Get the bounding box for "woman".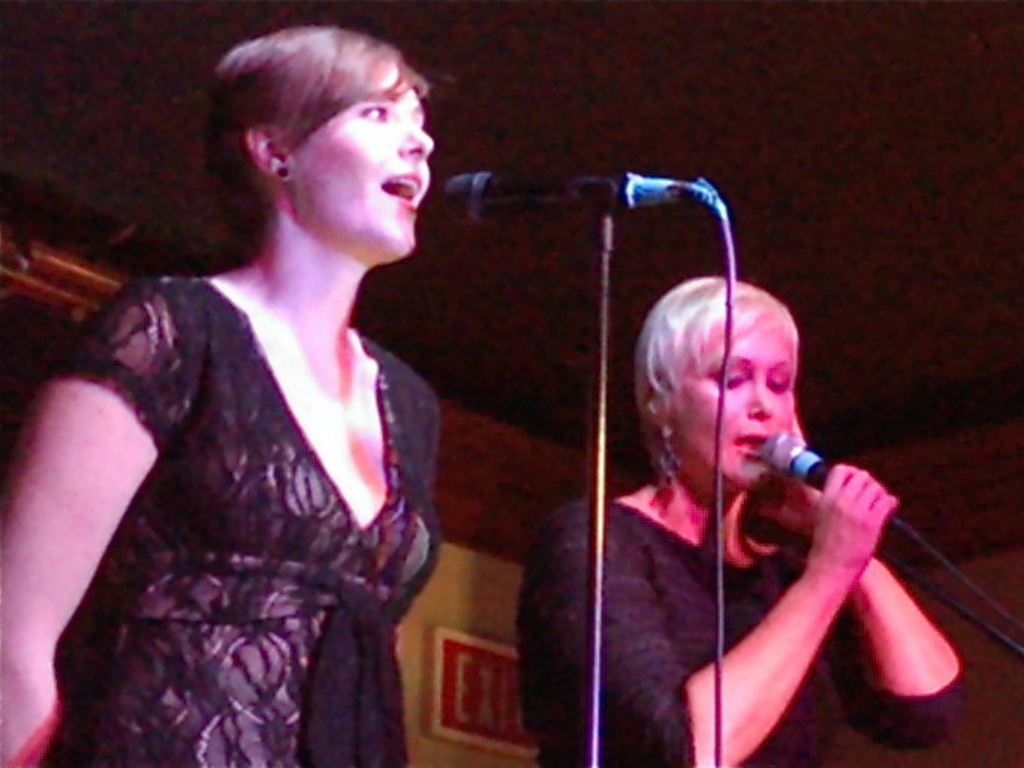
BBox(0, 19, 454, 767).
